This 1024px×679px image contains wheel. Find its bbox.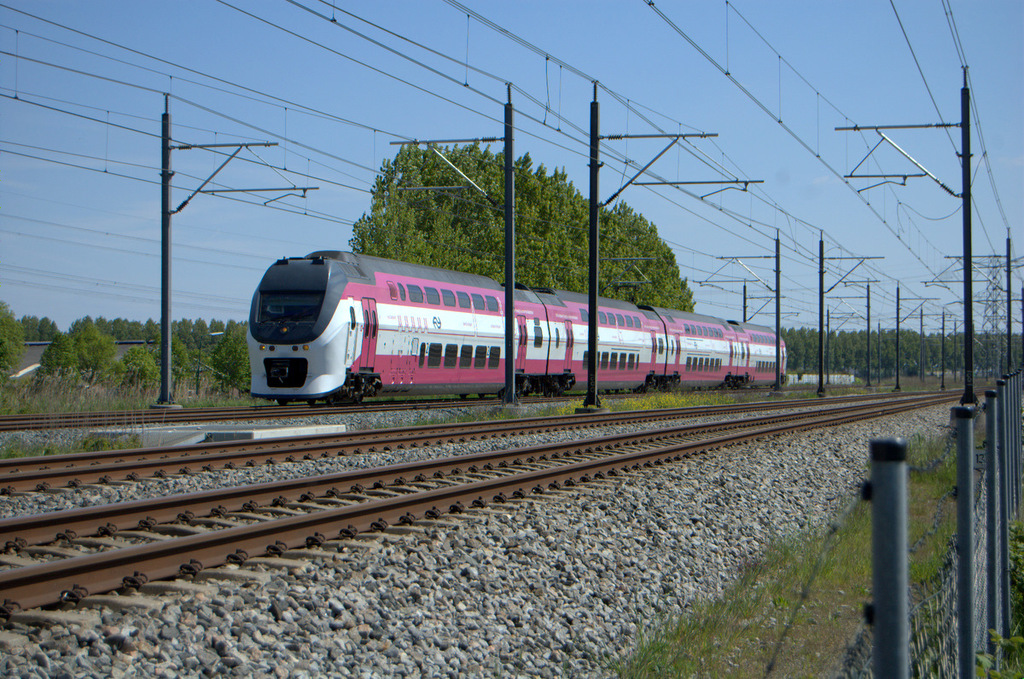
304:397:317:407.
